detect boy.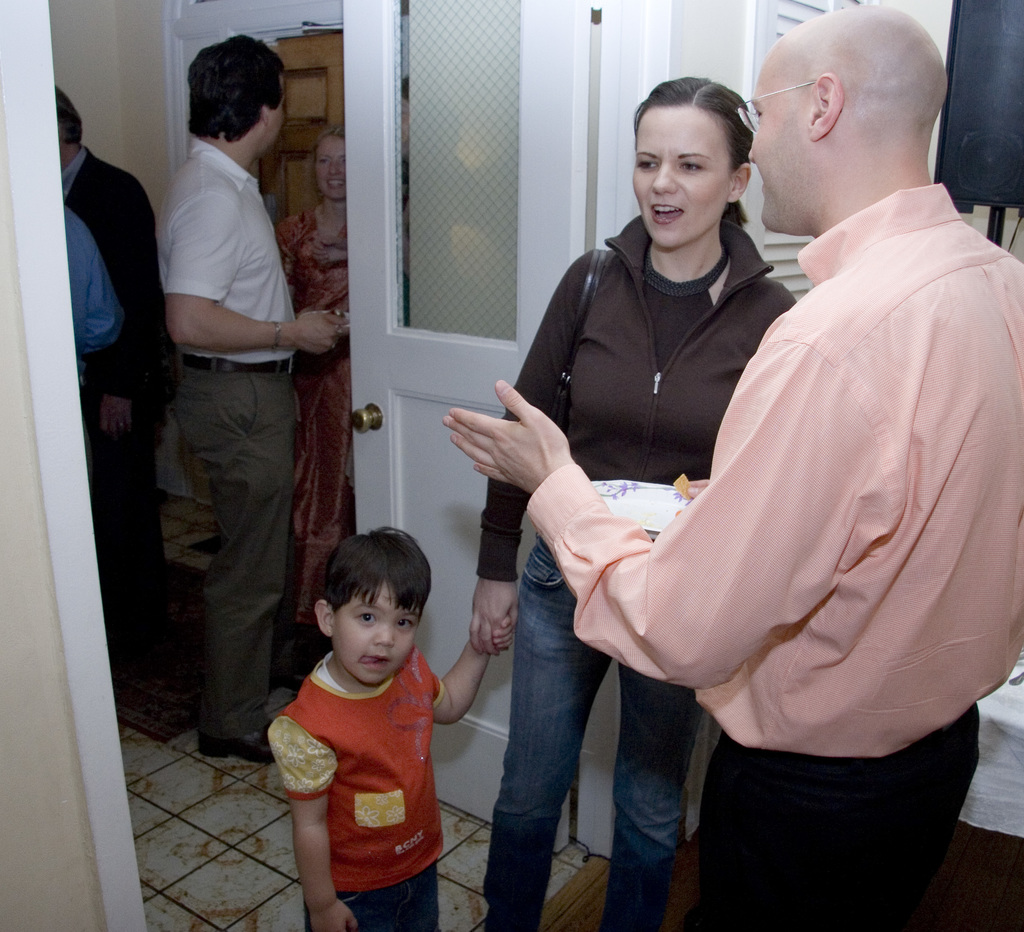
Detected at <box>260,516,479,917</box>.
